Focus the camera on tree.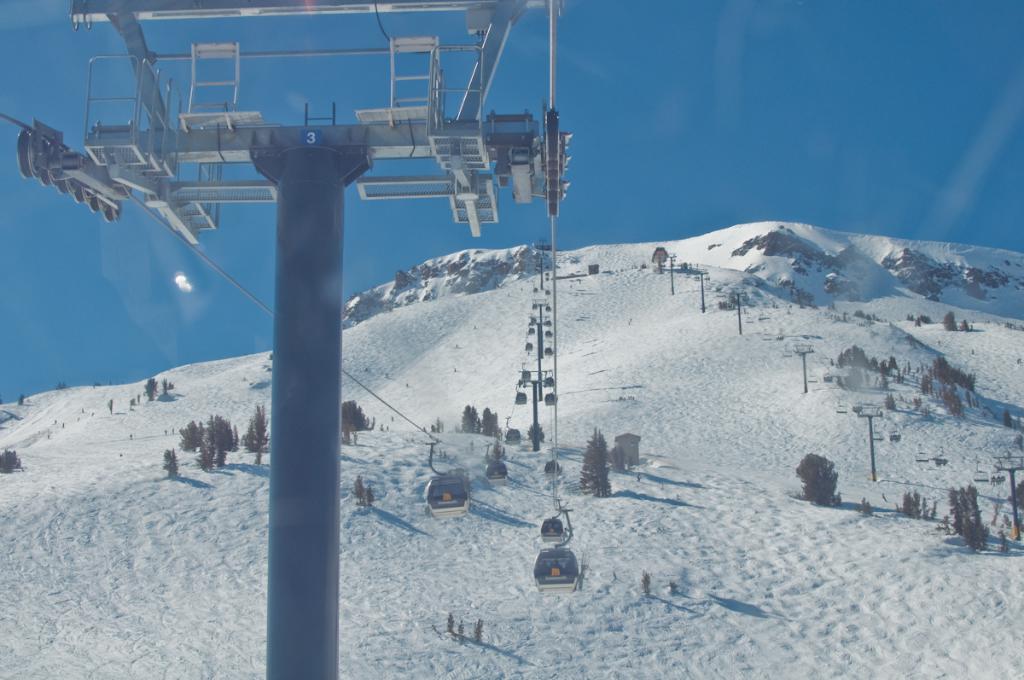
Focus region: (x1=581, y1=433, x2=614, y2=496).
